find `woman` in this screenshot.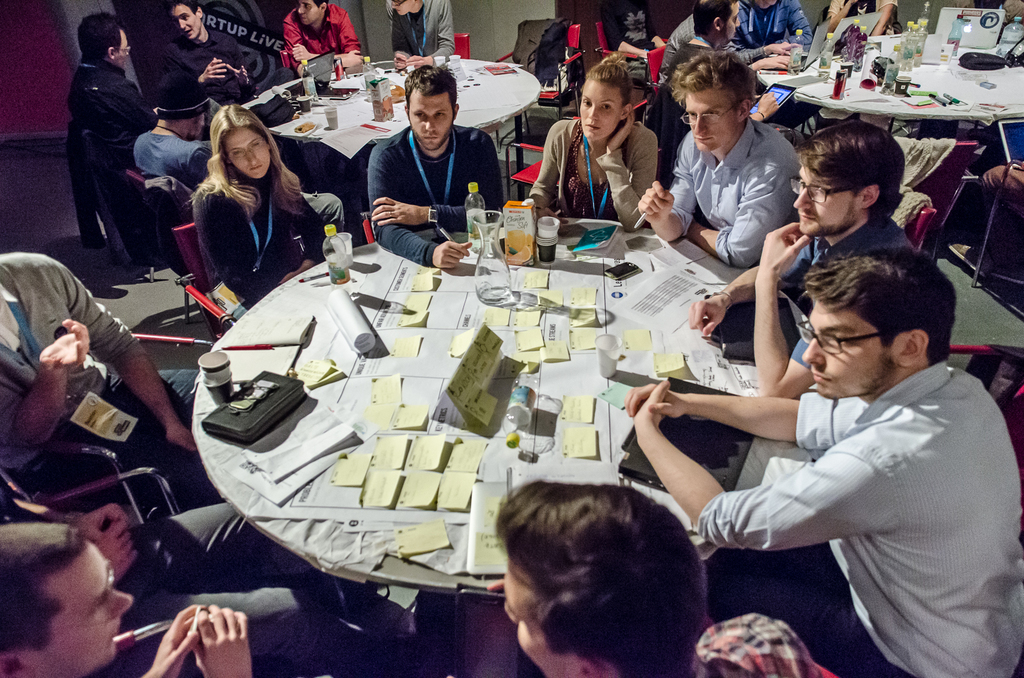
The bounding box for `woman` is <bbox>529, 51, 660, 230</bbox>.
